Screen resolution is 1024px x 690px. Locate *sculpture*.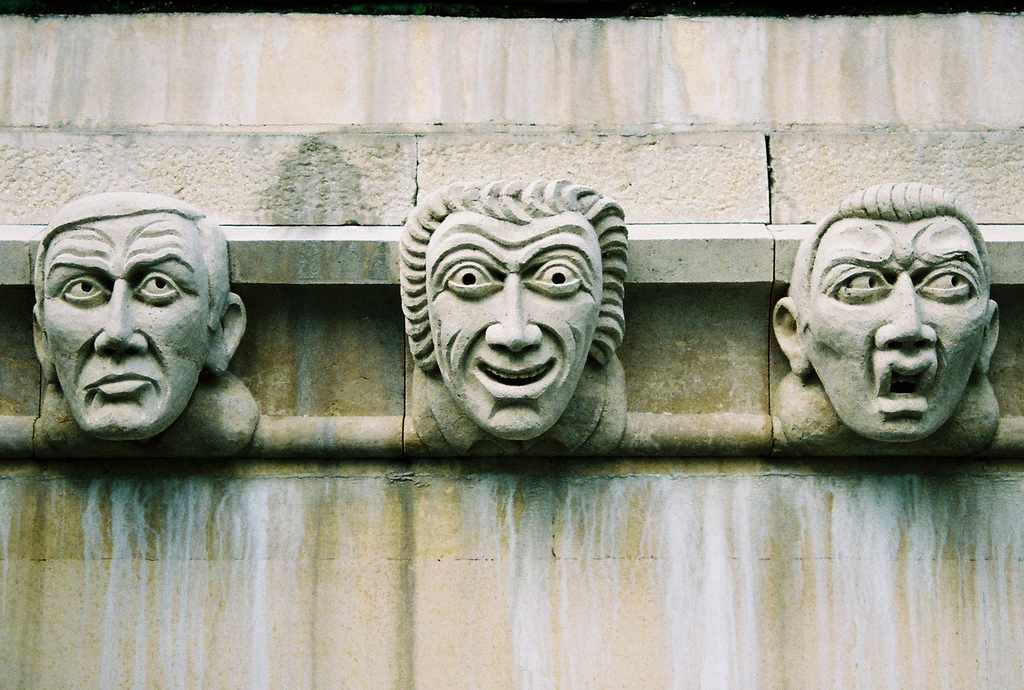
pyautogui.locateOnScreen(768, 181, 998, 457).
